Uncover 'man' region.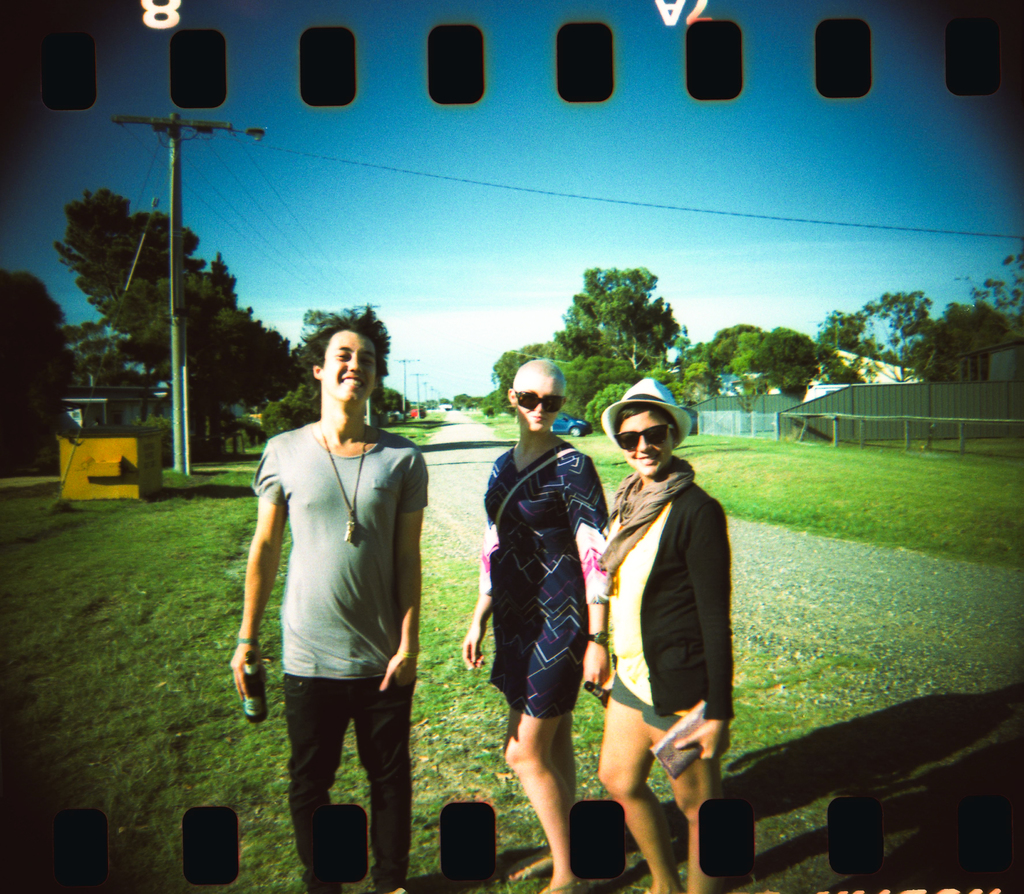
Uncovered: rect(230, 298, 428, 892).
